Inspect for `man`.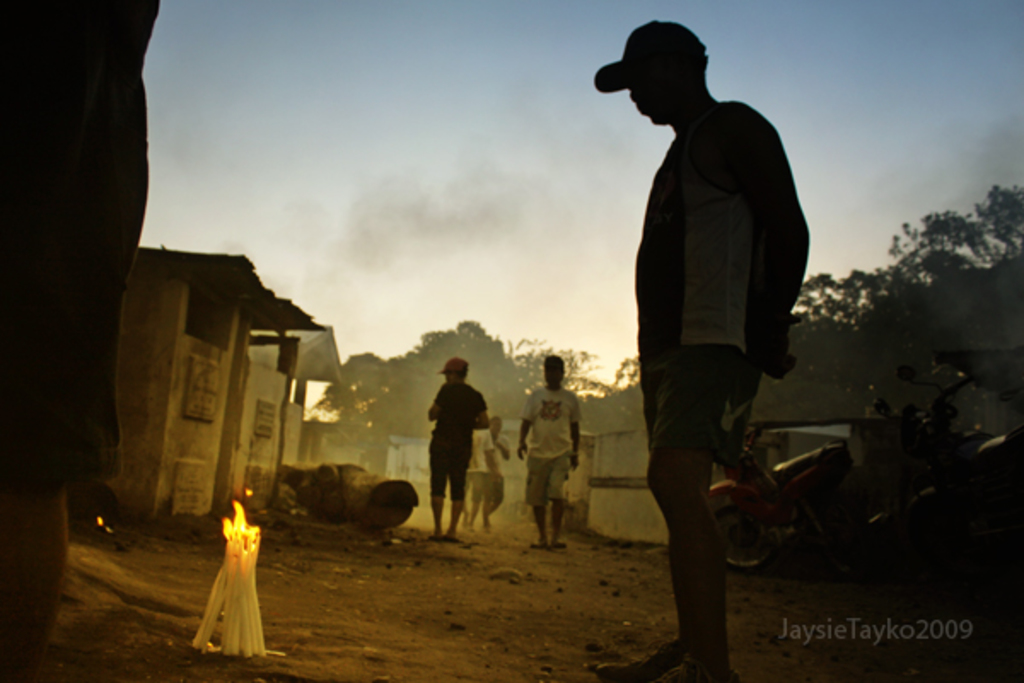
Inspection: <bbox>486, 417, 512, 526</bbox>.
